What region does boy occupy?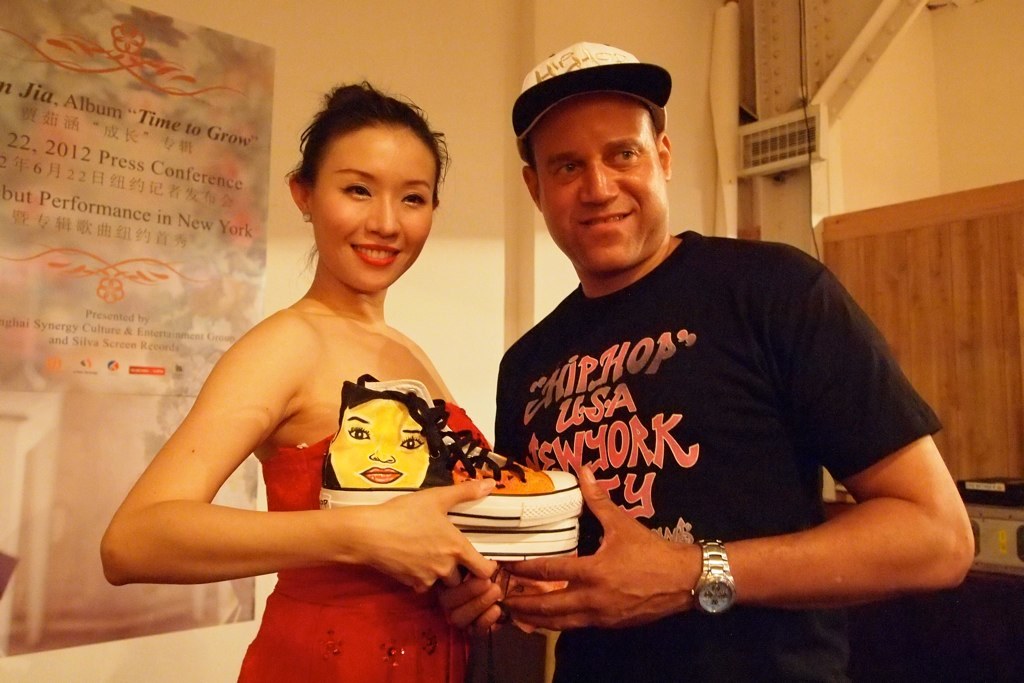
BBox(435, 42, 978, 679).
